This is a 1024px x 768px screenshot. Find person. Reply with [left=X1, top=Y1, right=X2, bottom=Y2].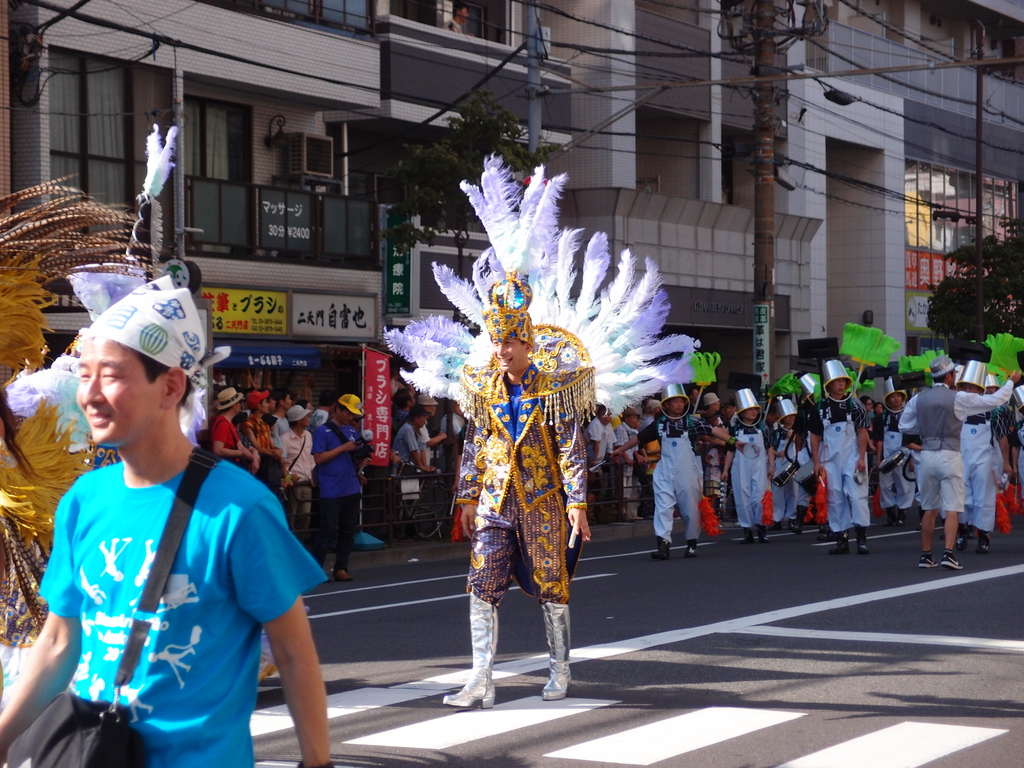
[left=950, top=358, right=1021, bottom=549].
